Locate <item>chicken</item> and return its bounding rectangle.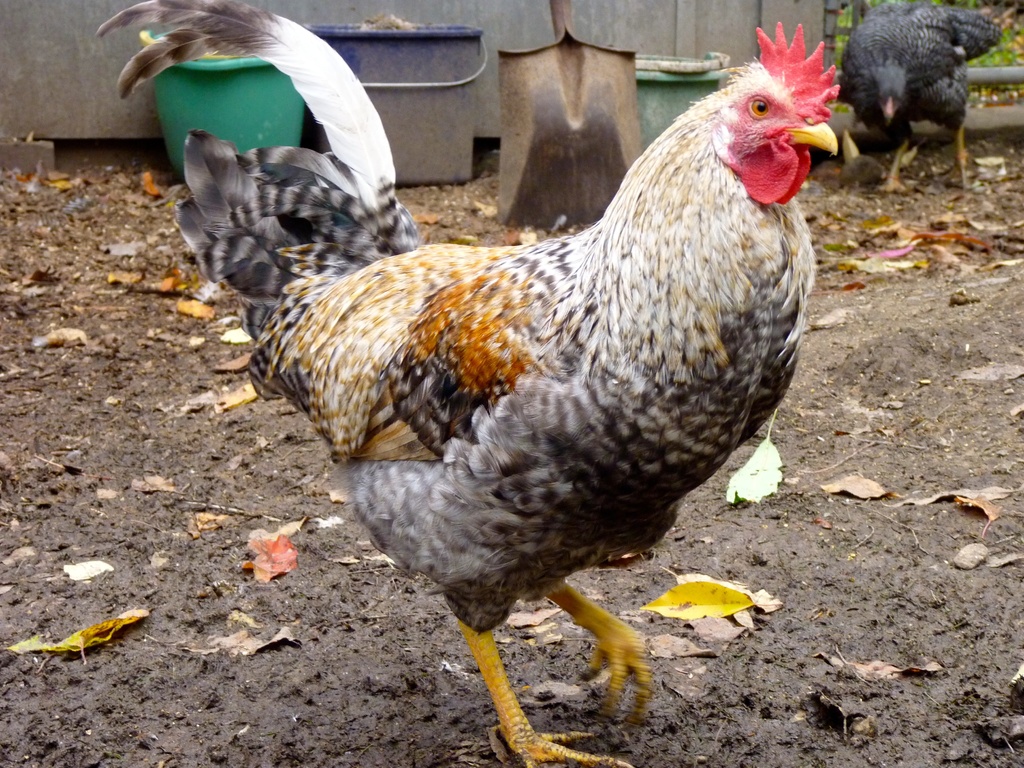
l=80, t=0, r=853, b=767.
